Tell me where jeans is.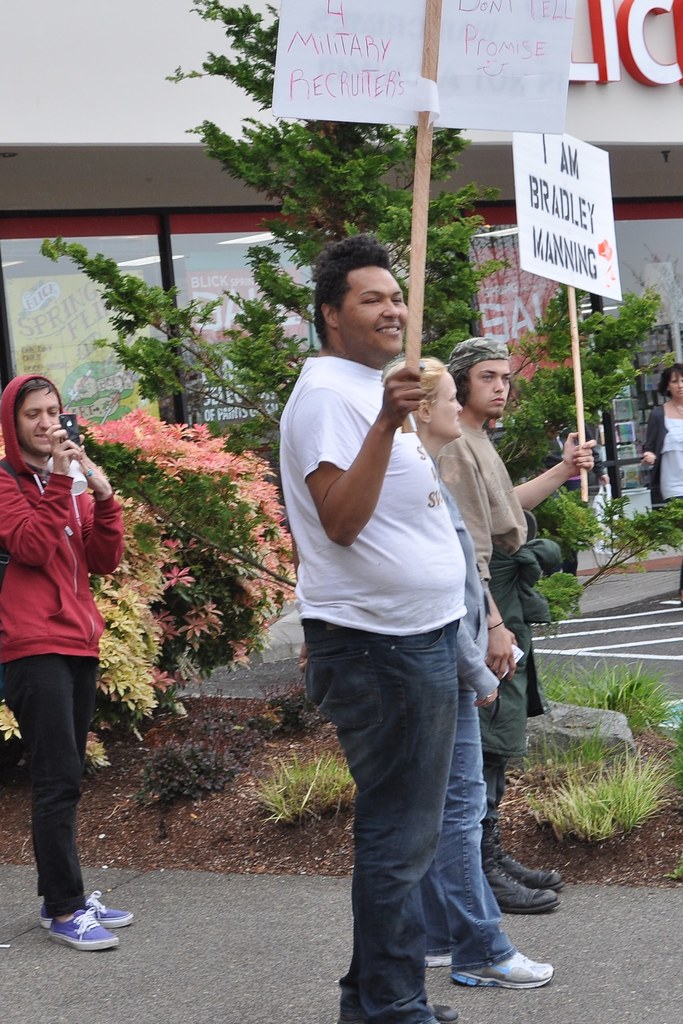
jeans is at 295/623/534/1009.
